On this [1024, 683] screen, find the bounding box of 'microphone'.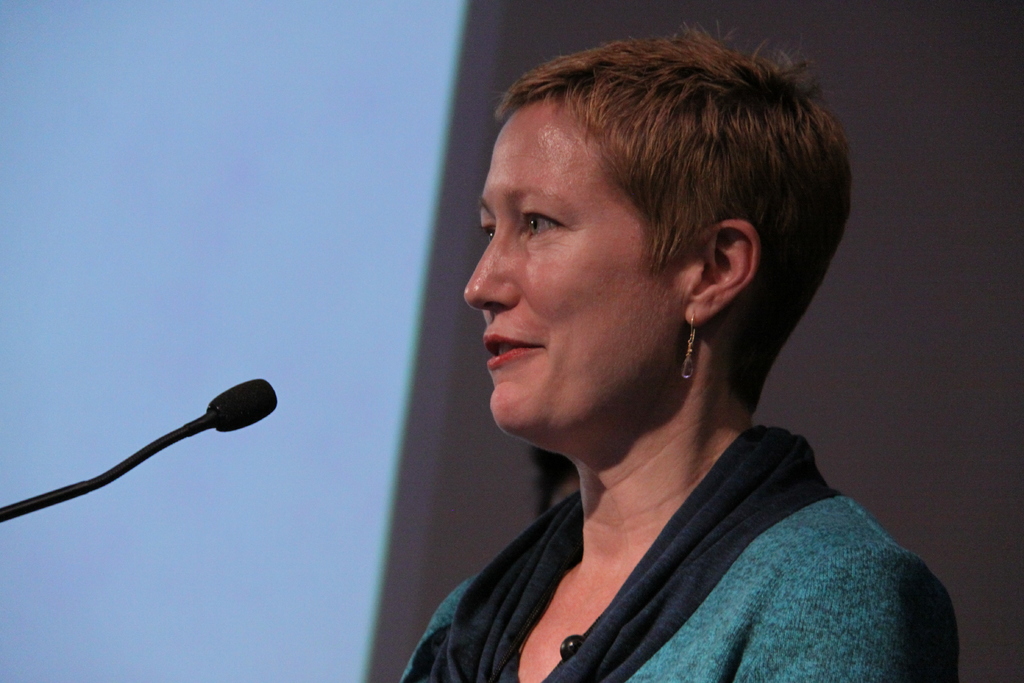
Bounding box: 0:372:276:532.
